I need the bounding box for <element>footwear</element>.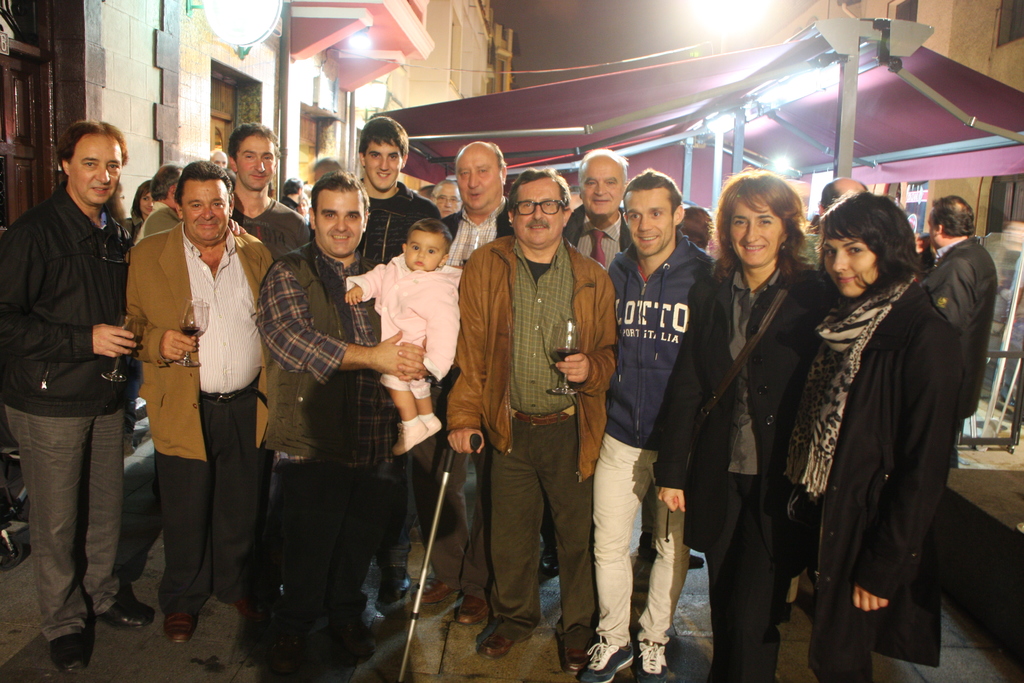
Here it is: [418, 576, 458, 604].
